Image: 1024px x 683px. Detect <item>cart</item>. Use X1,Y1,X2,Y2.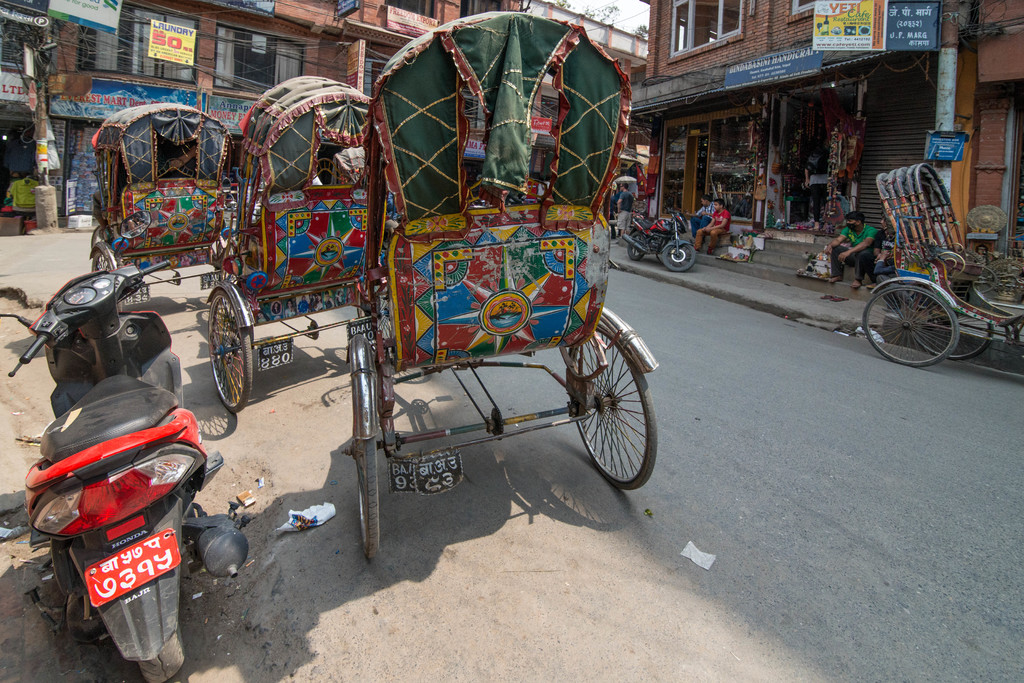
340,10,661,561.
